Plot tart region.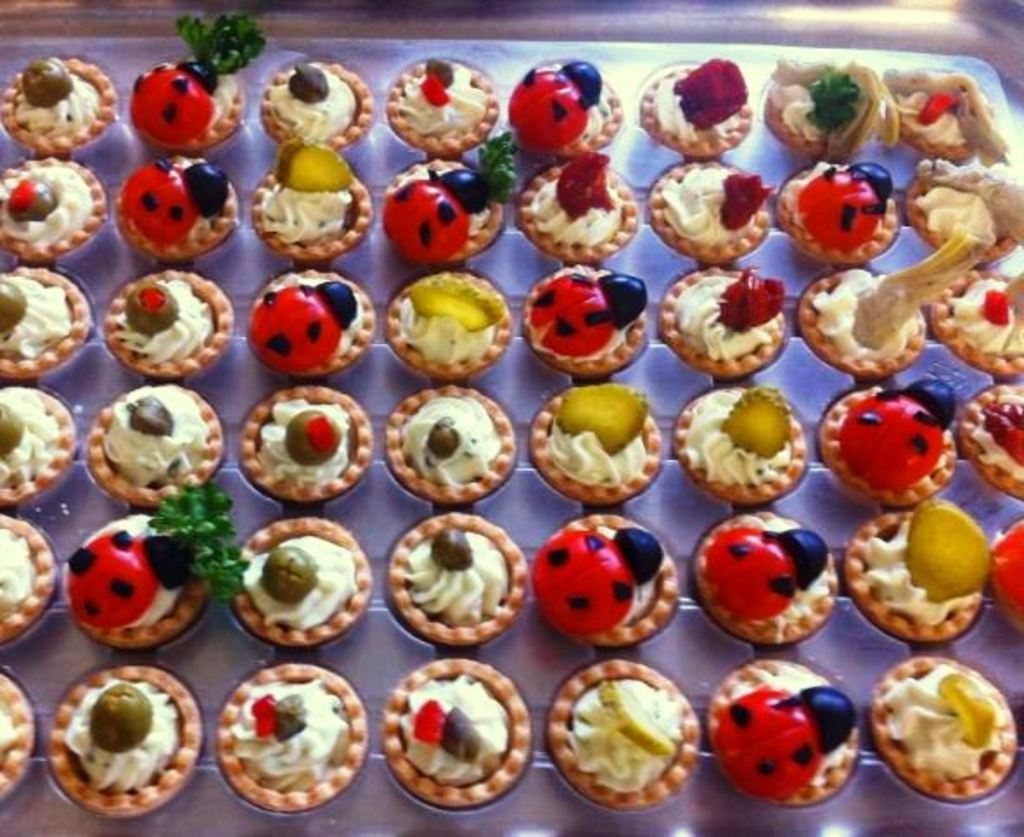
Plotted at [x1=682, y1=508, x2=841, y2=643].
